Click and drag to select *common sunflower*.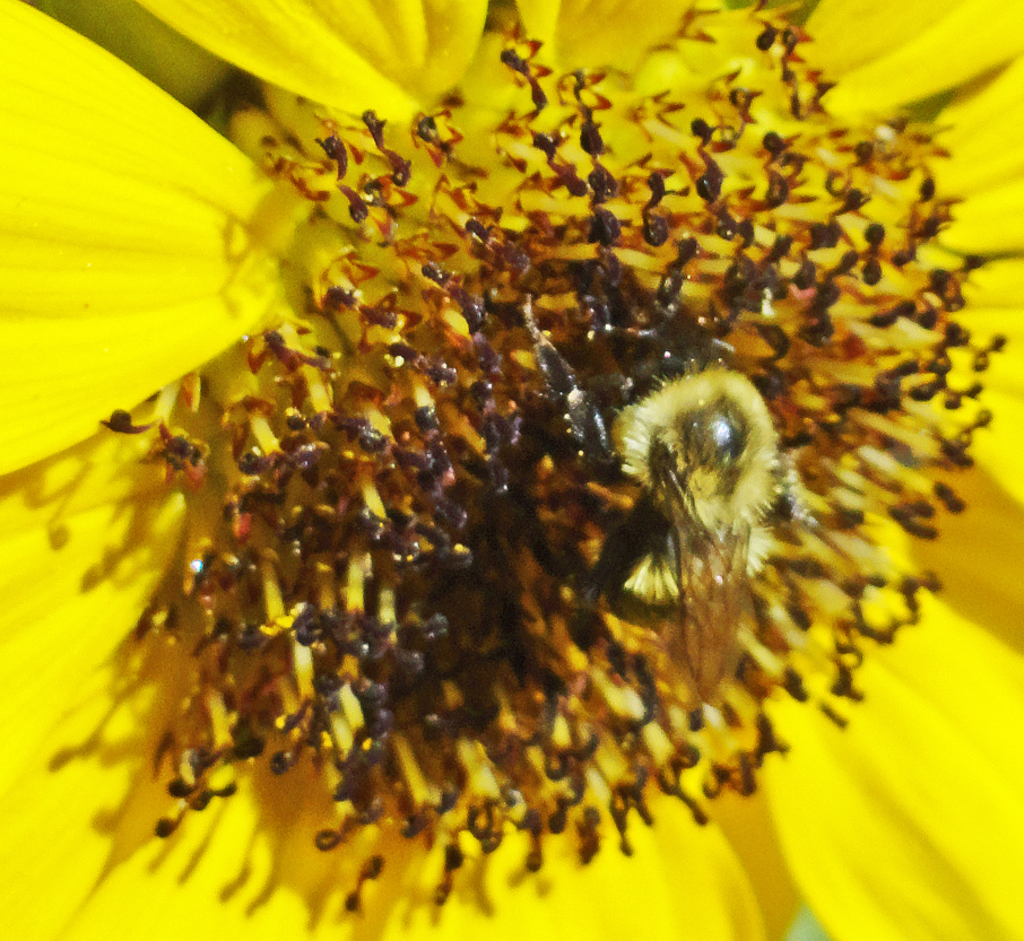
Selection: rect(0, 0, 1023, 940).
